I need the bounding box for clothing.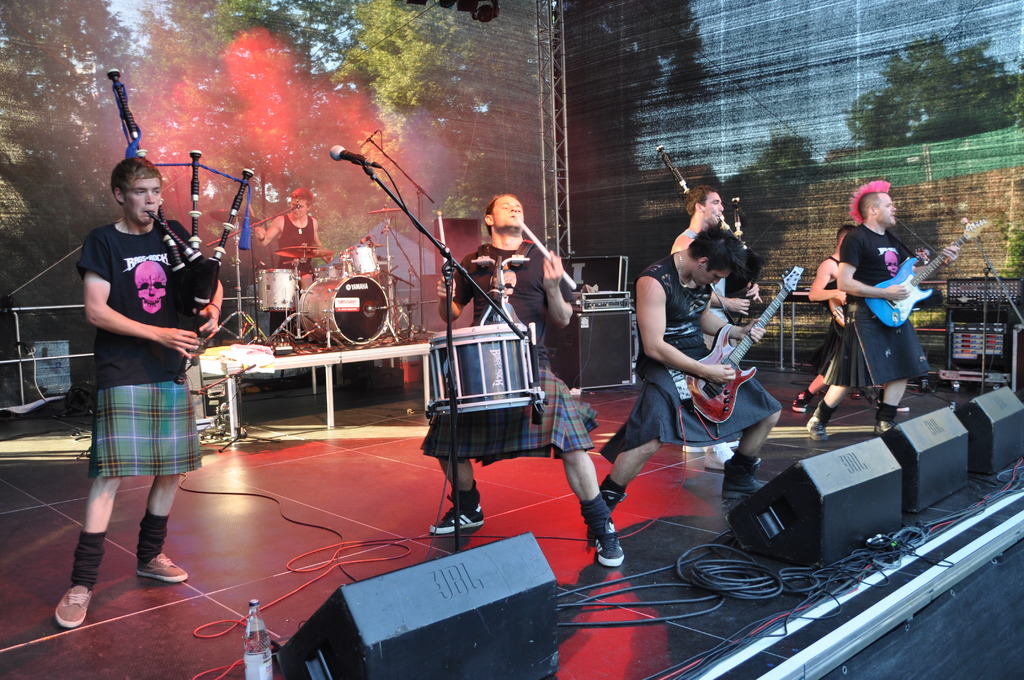
Here it is: 630 250 715 358.
